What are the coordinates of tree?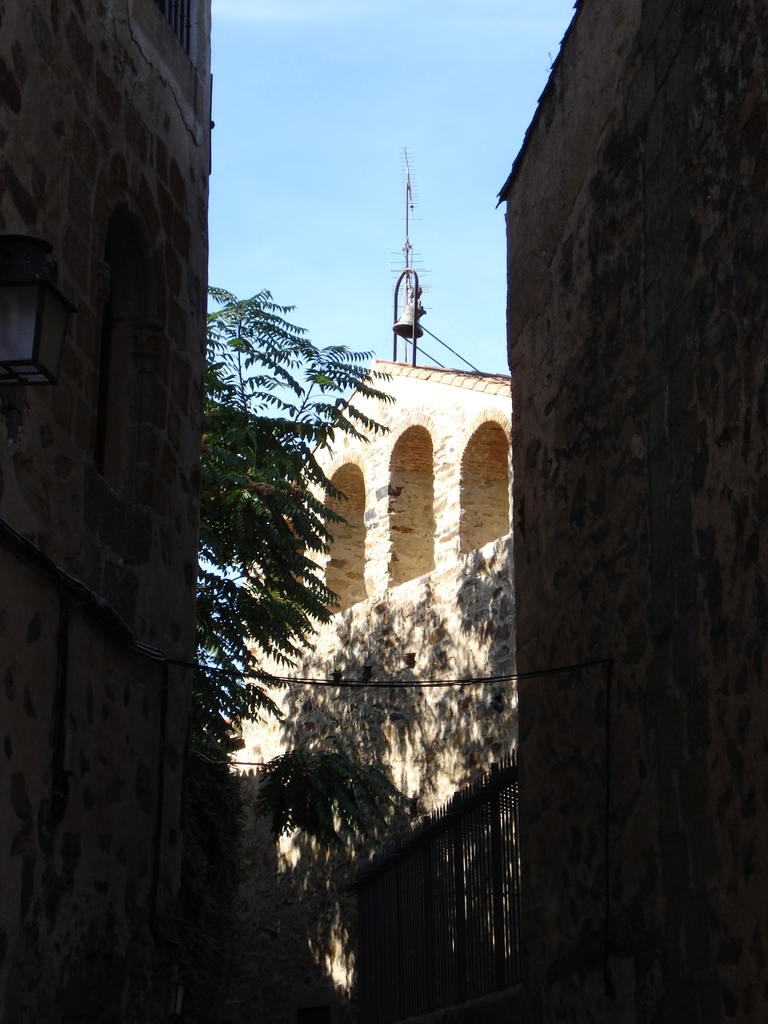
202, 282, 394, 798.
